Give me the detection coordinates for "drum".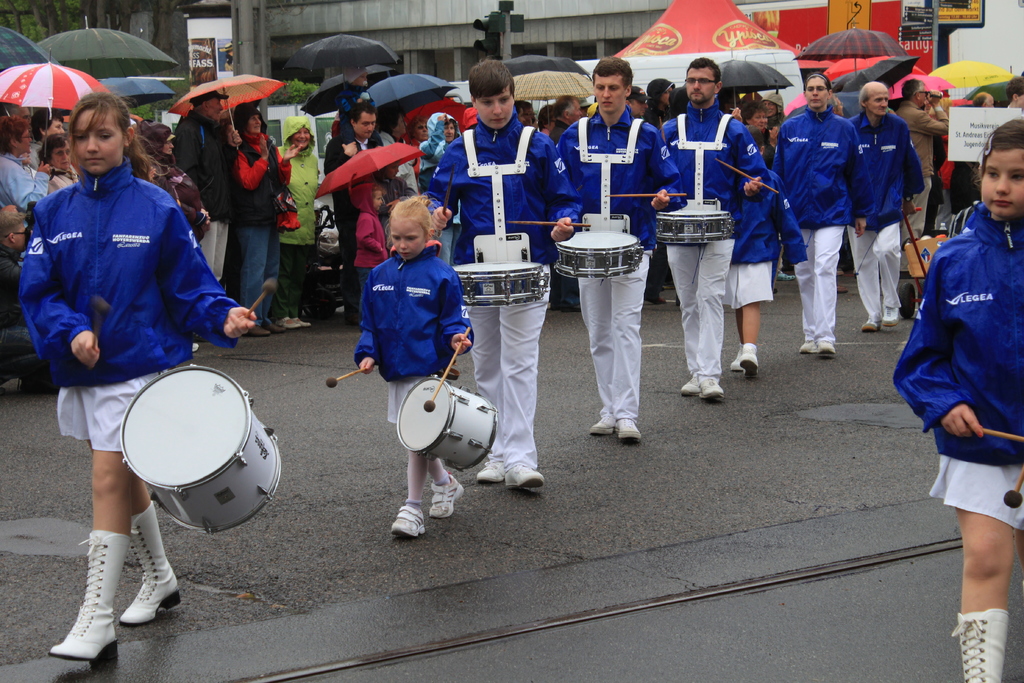
bbox=[552, 230, 646, 280].
